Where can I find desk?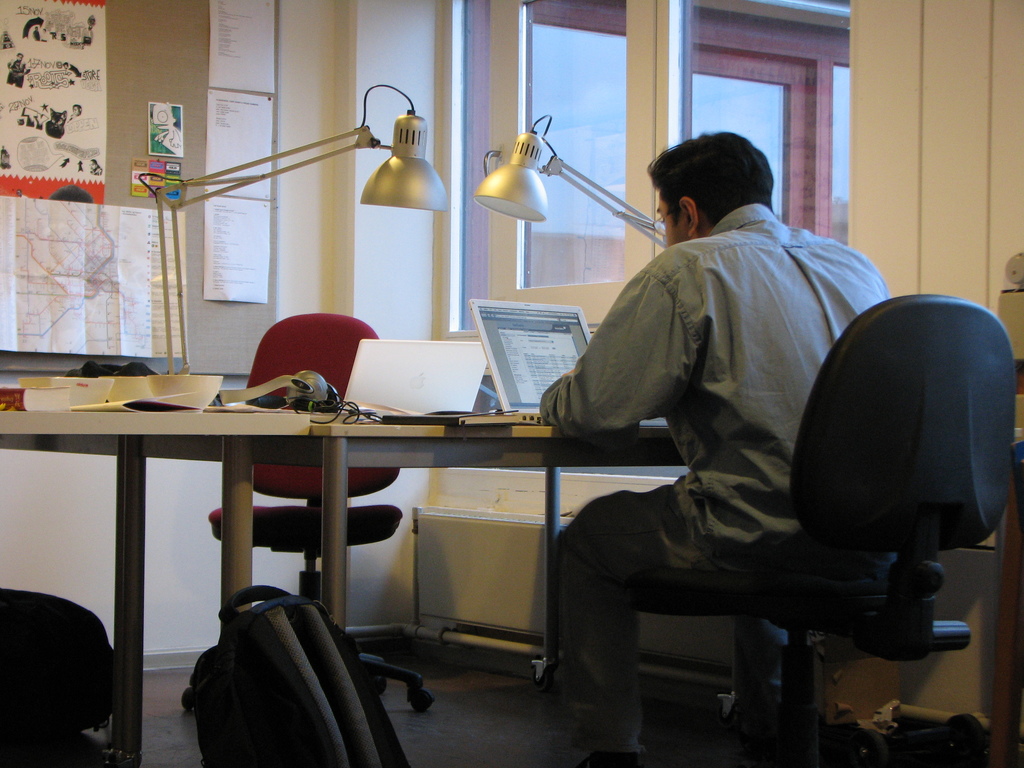
You can find it at [x1=310, y1=411, x2=747, y2=724].
